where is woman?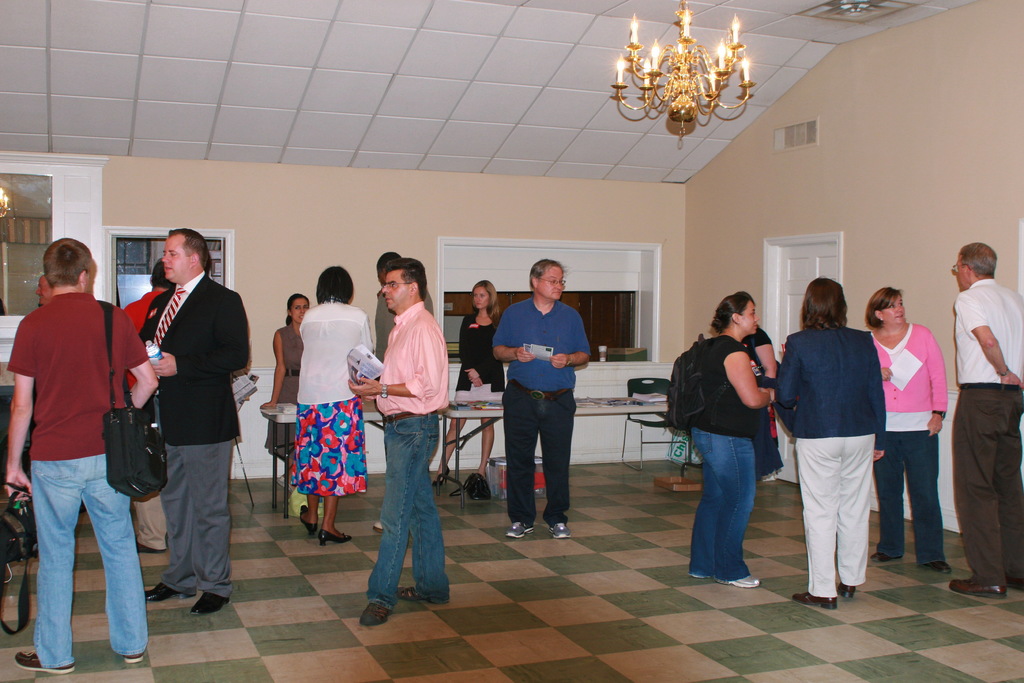
locate(300, 262, 375, 545).
